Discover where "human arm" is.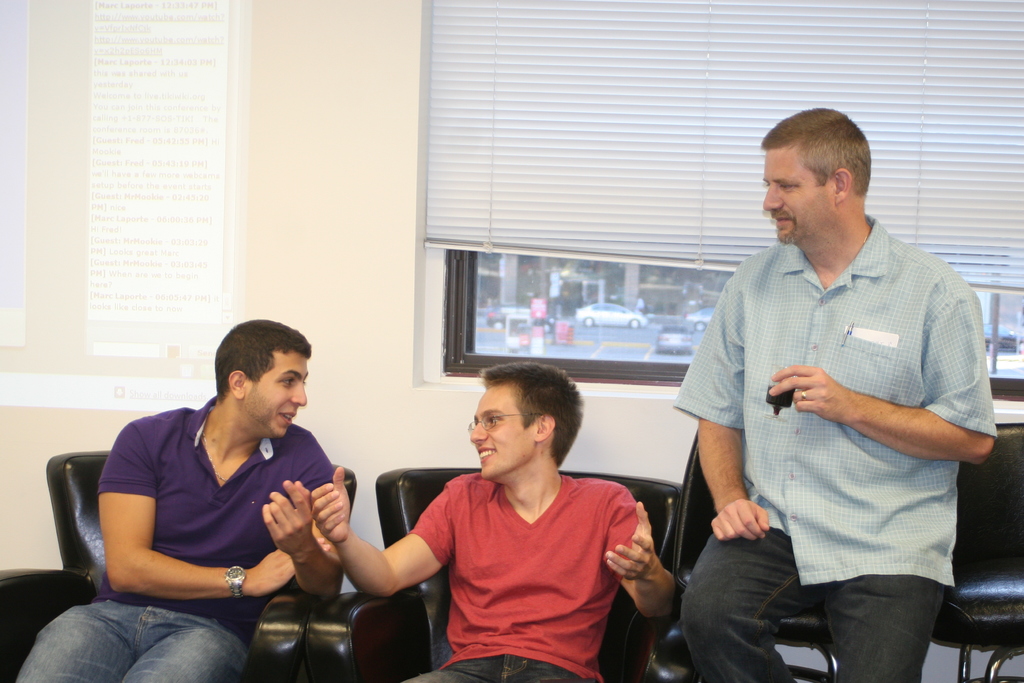
Discovered at BBox(772, 283, 998, 466).
